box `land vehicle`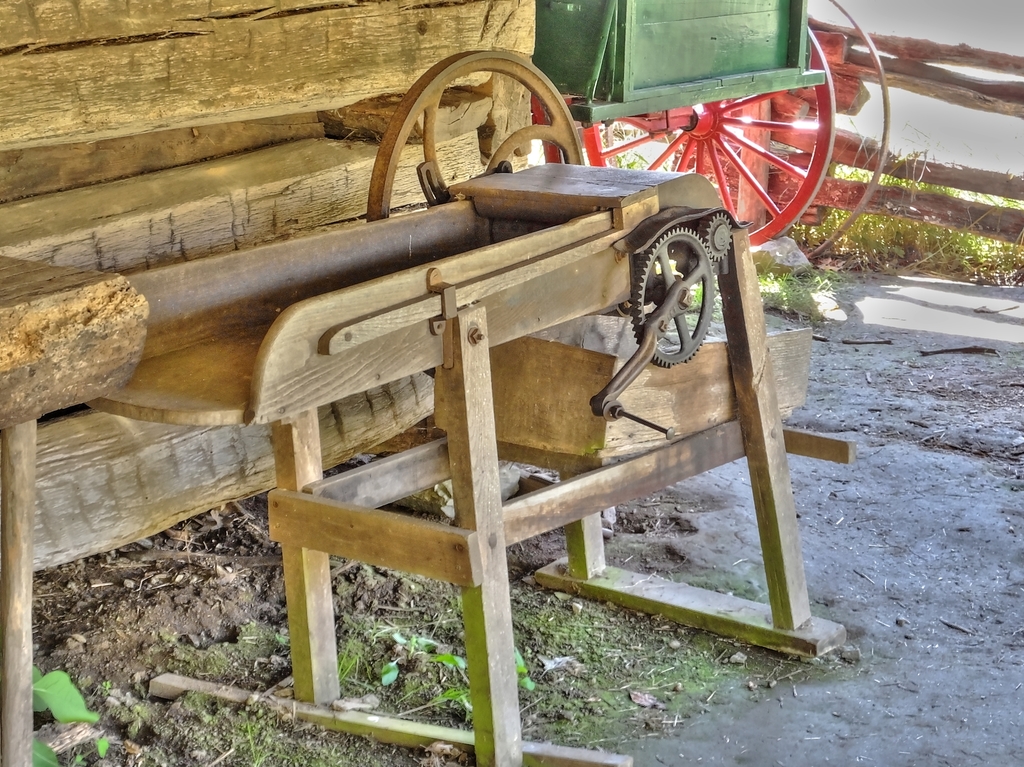
518, 0, 893, 253
